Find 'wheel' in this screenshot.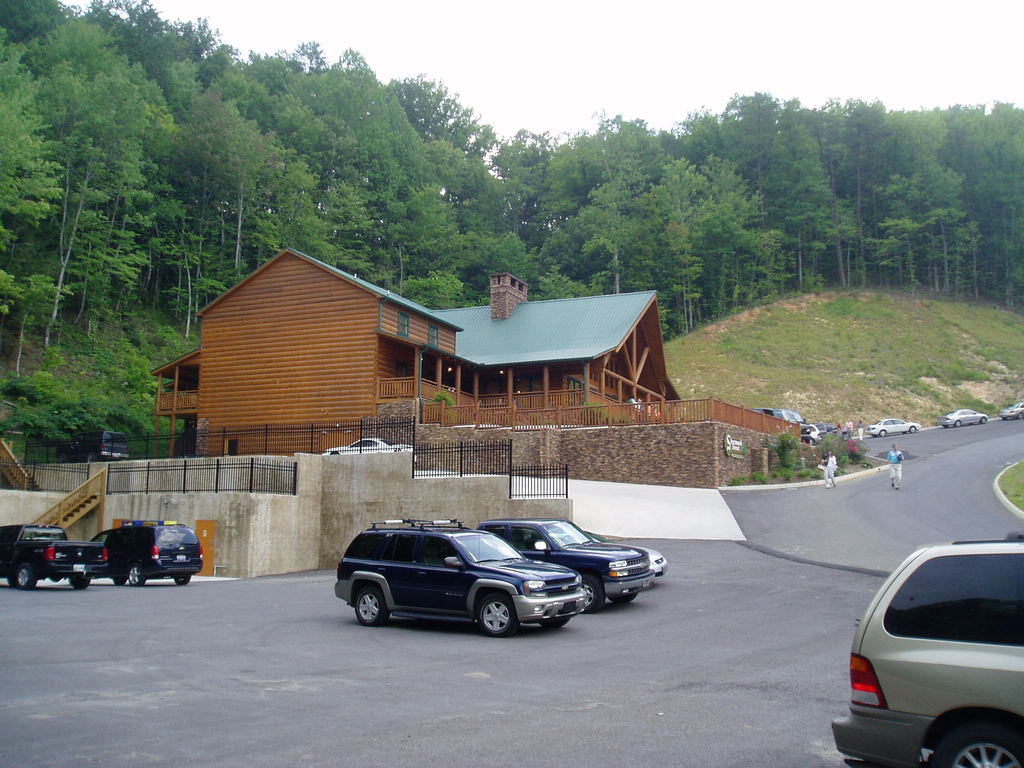
The bounding box for 'wheel' is 582:572:606:614.
